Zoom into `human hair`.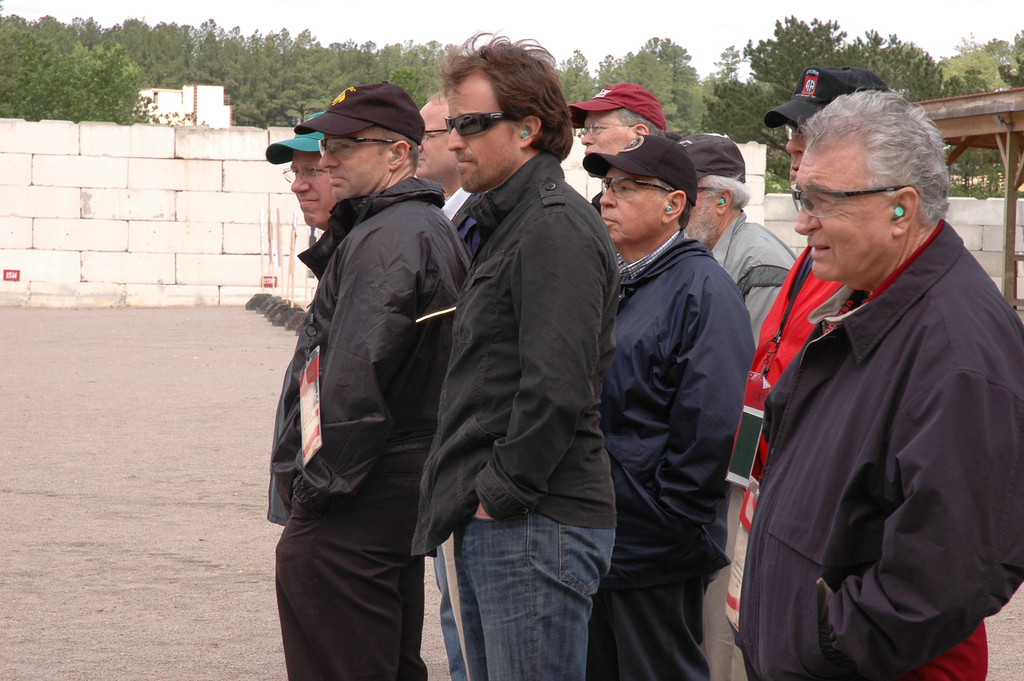
Zoom target: detection(682, 172, 746, 252).
